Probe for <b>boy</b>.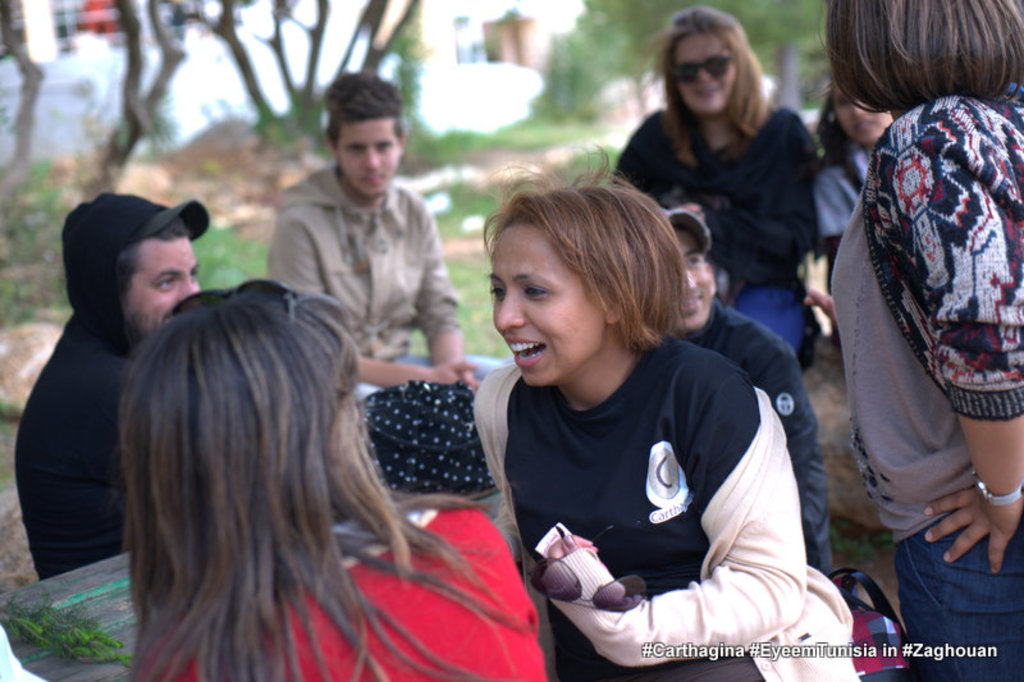
Probe result: x1=261, y1=73, x2=512, y2=398.
